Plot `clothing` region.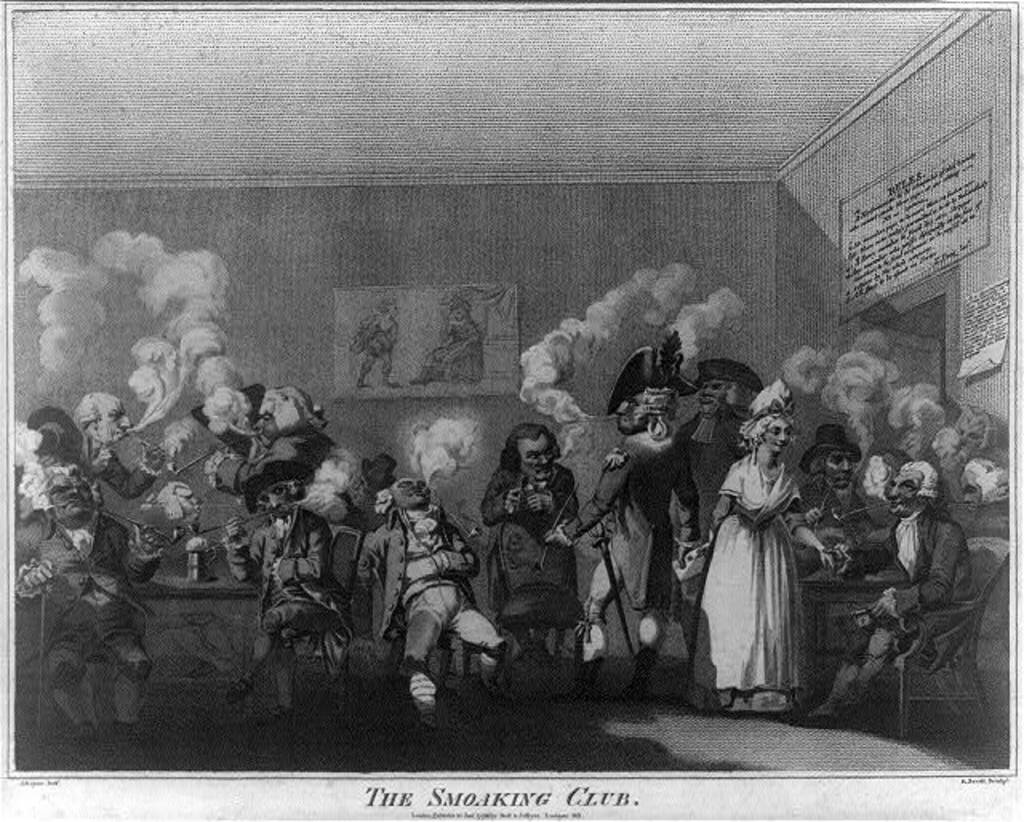
Plotted at 795:485:869:587.
